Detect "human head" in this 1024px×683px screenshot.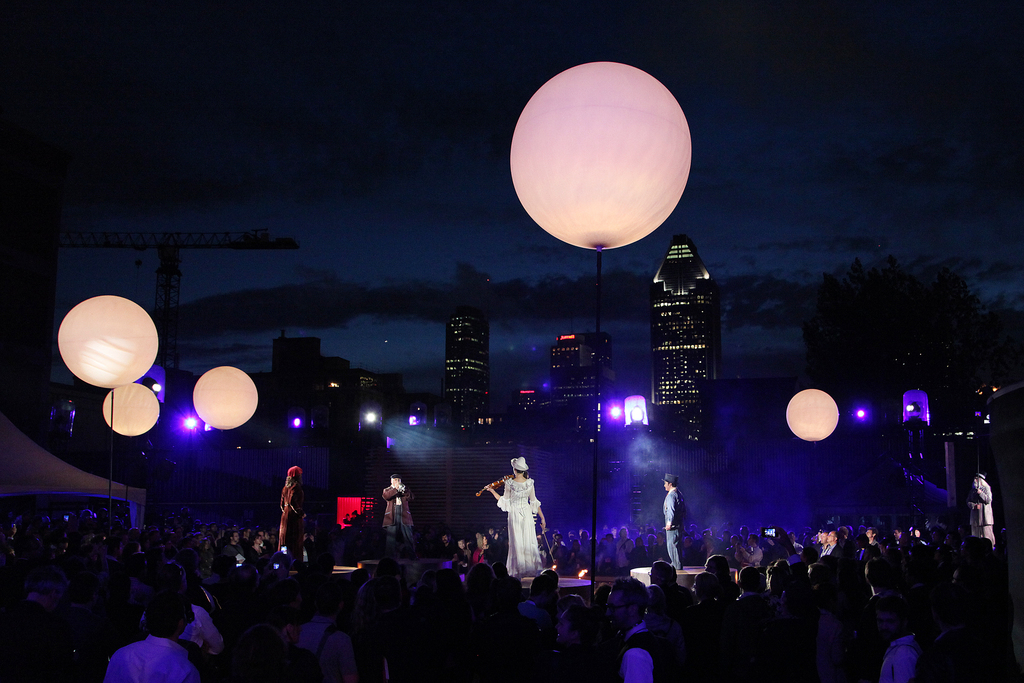
Detection: x1=385 y1=470 x2=401 y2=488.
